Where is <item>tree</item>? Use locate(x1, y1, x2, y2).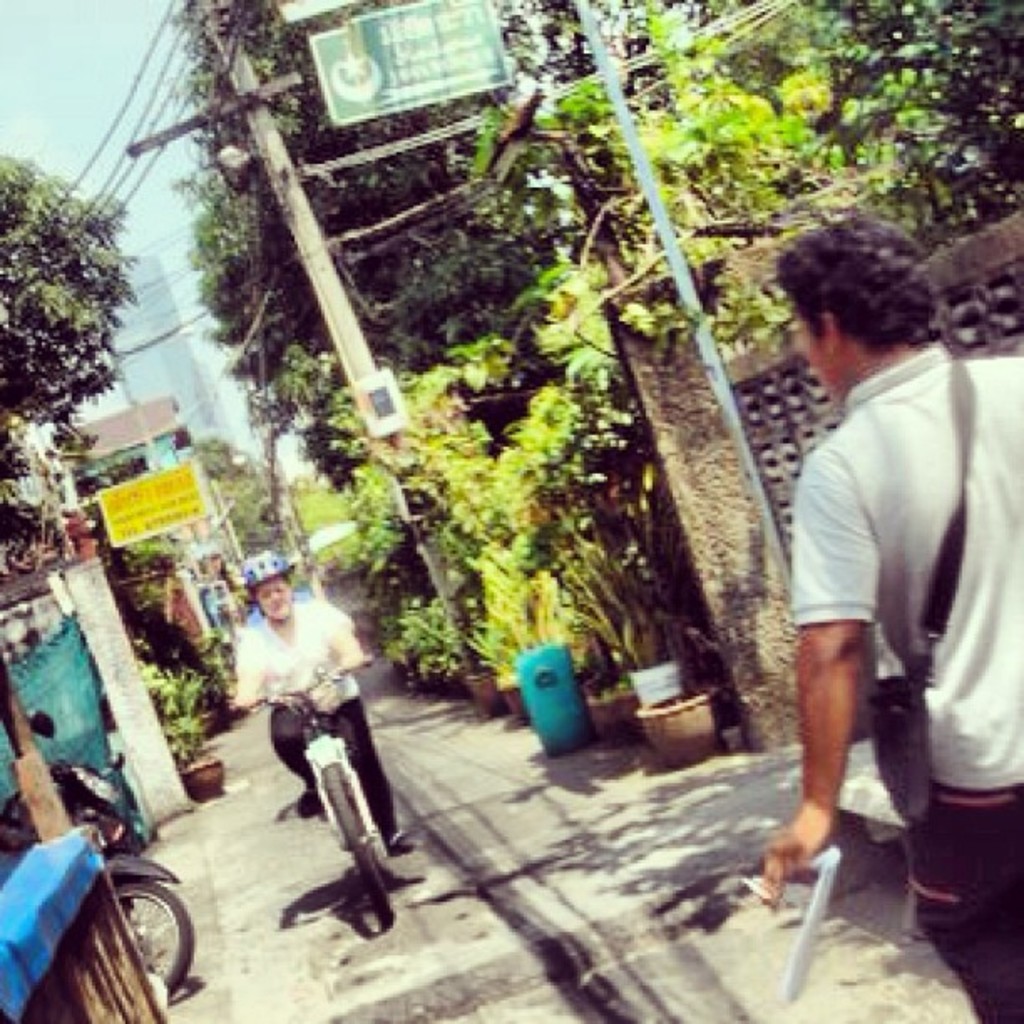
locate(3, 137, 134, 489).
